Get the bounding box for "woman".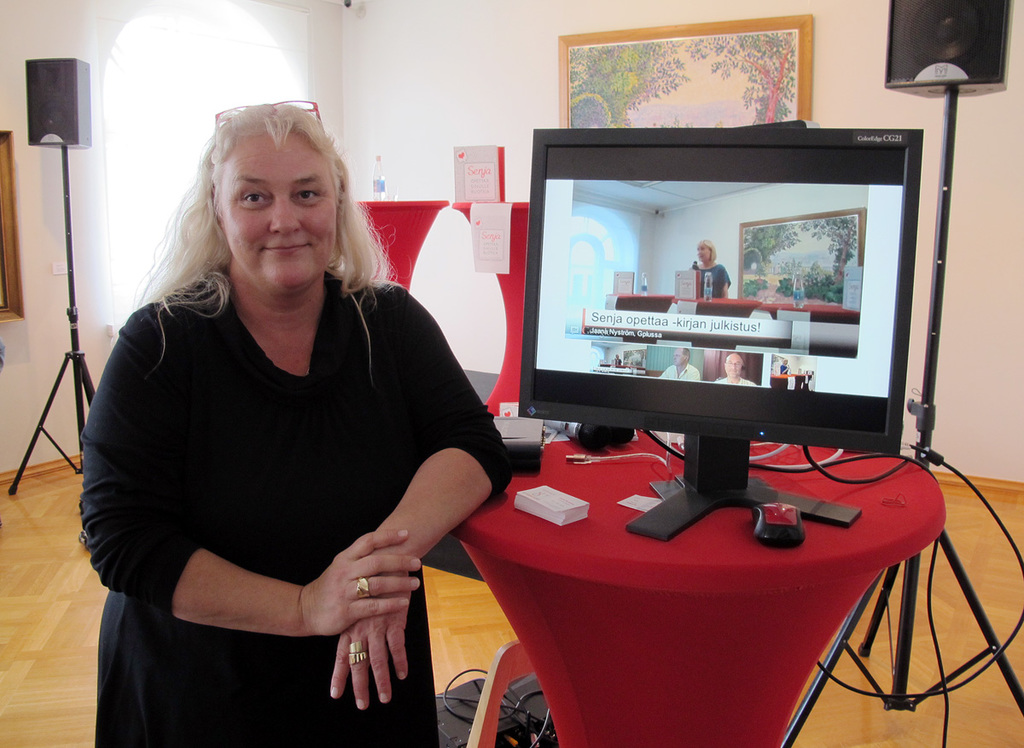
<bbox>693, 239, 730, 297</bbox>.
